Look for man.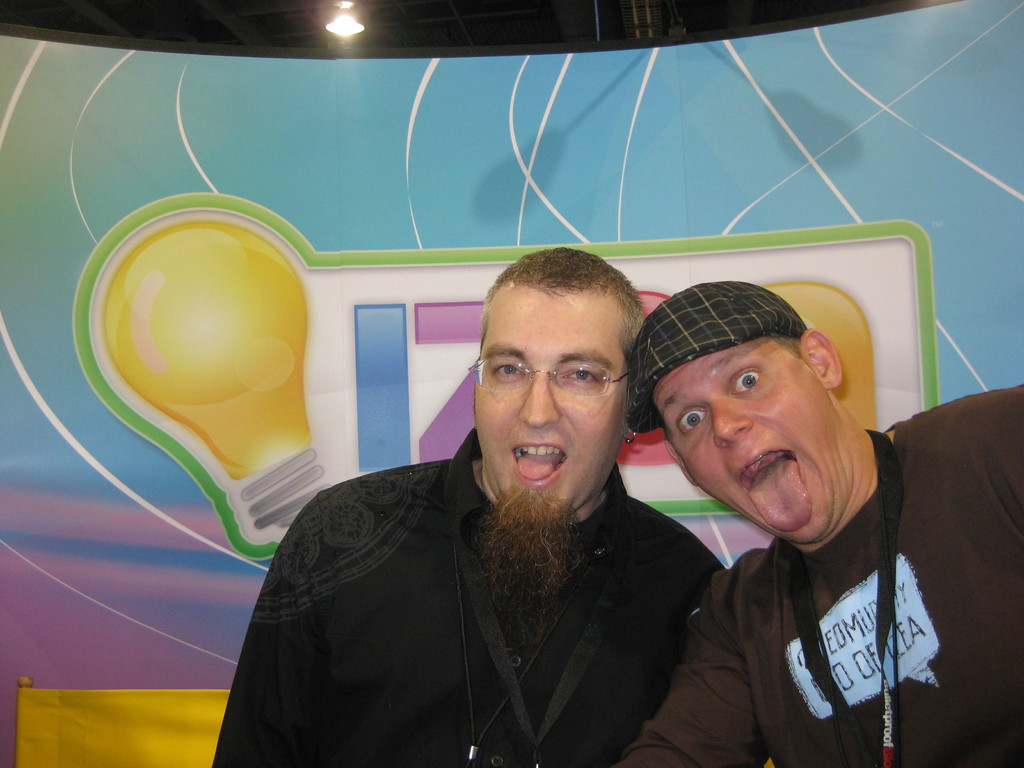
Found: box=[605, 271, 1021, 767].
